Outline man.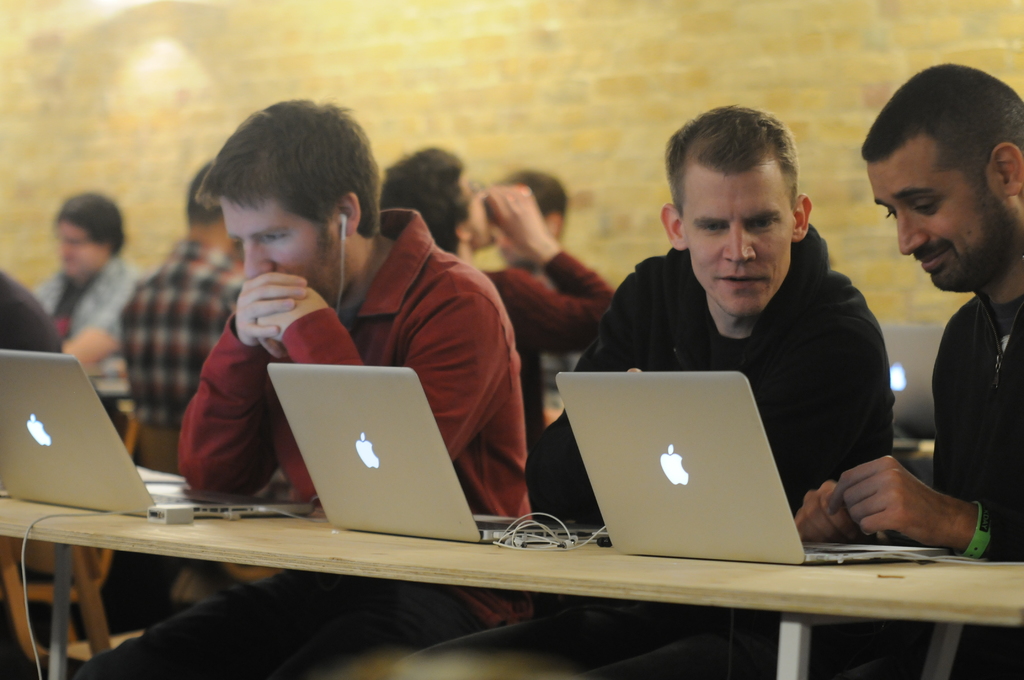
Outline: (68, 90, 530, 679).
